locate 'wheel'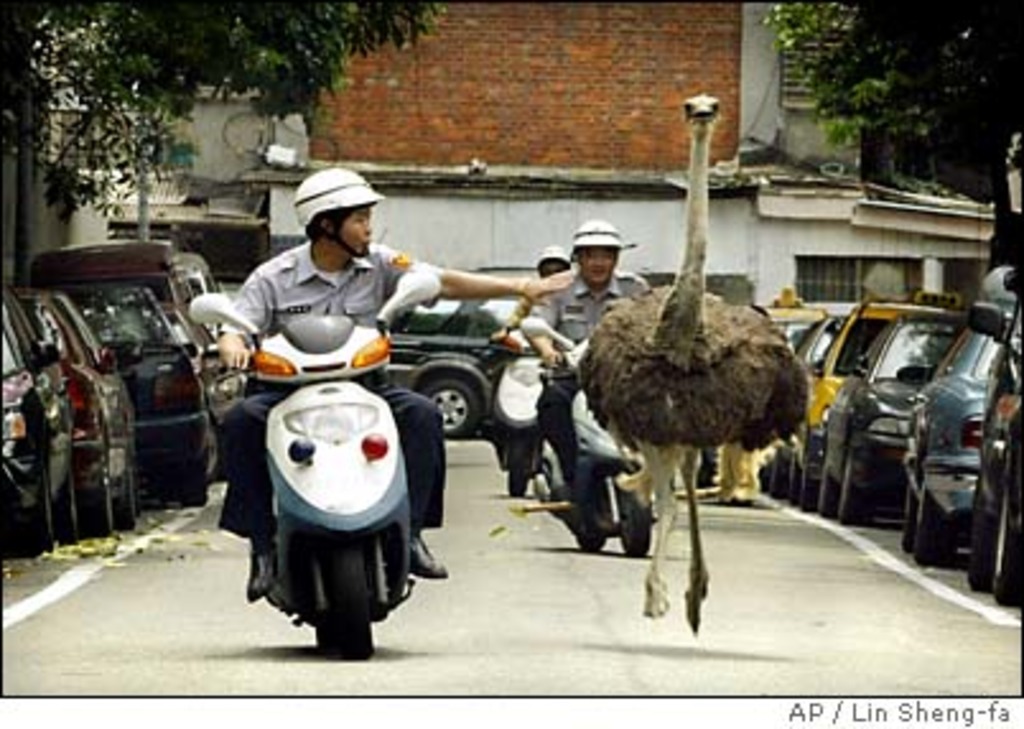
(left=122, top=474, right=135, bottom=528)
